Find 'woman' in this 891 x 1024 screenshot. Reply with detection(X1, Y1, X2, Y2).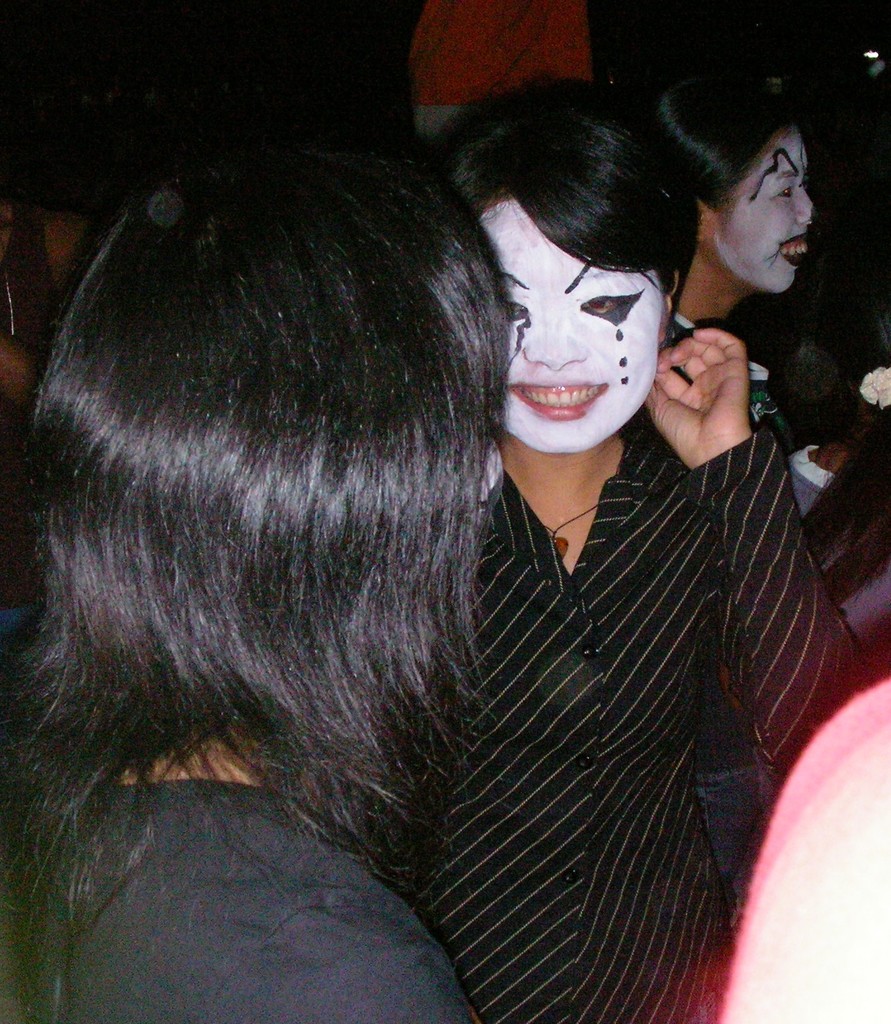
detection(636, 77, 821, 462).
